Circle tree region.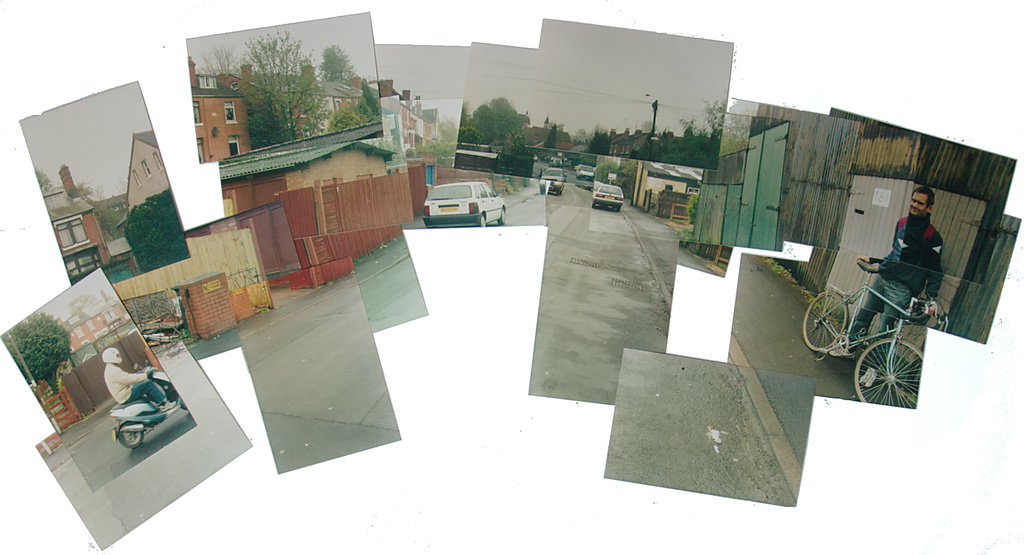
Region: region(436, 117, 458, 154).
